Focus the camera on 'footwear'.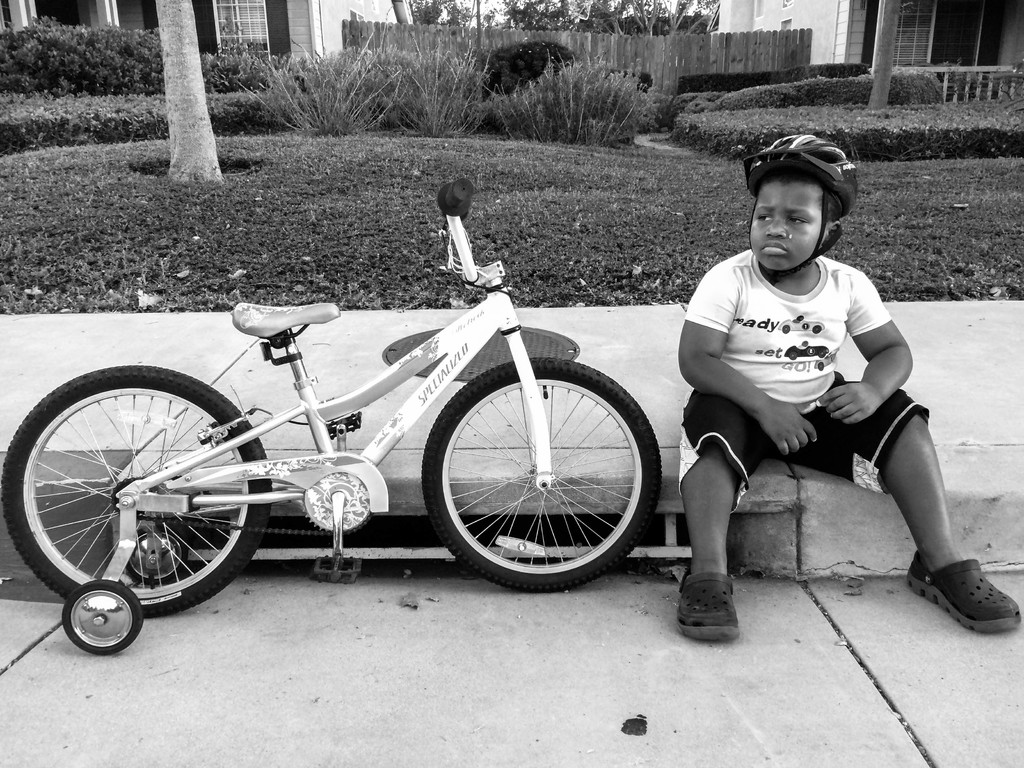
Focus region: bbox(676, 575, 751, 641).
